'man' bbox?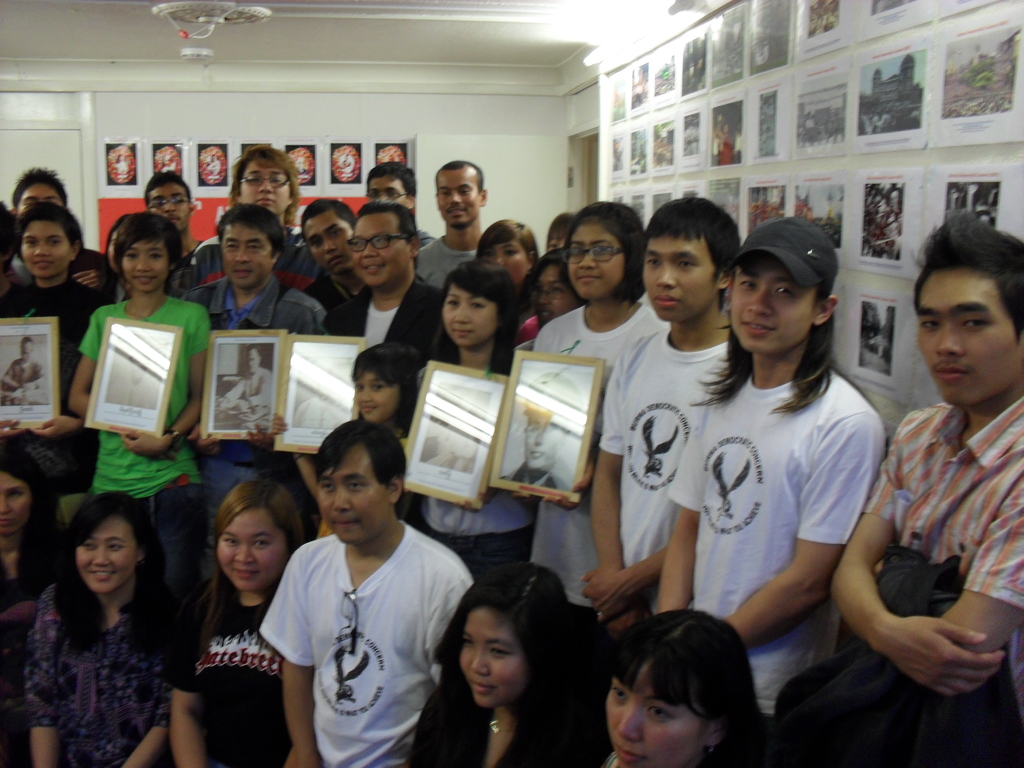
262/373/476/767
